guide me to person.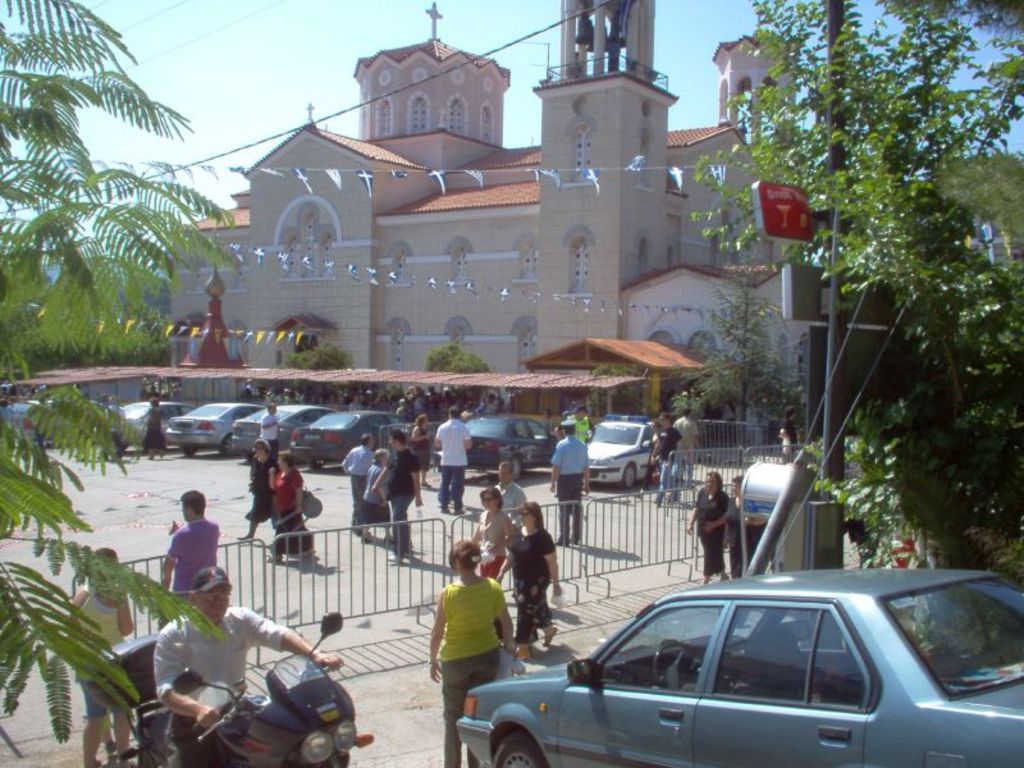
Guidance: left=340, top=430, right=375, bottom=534.
